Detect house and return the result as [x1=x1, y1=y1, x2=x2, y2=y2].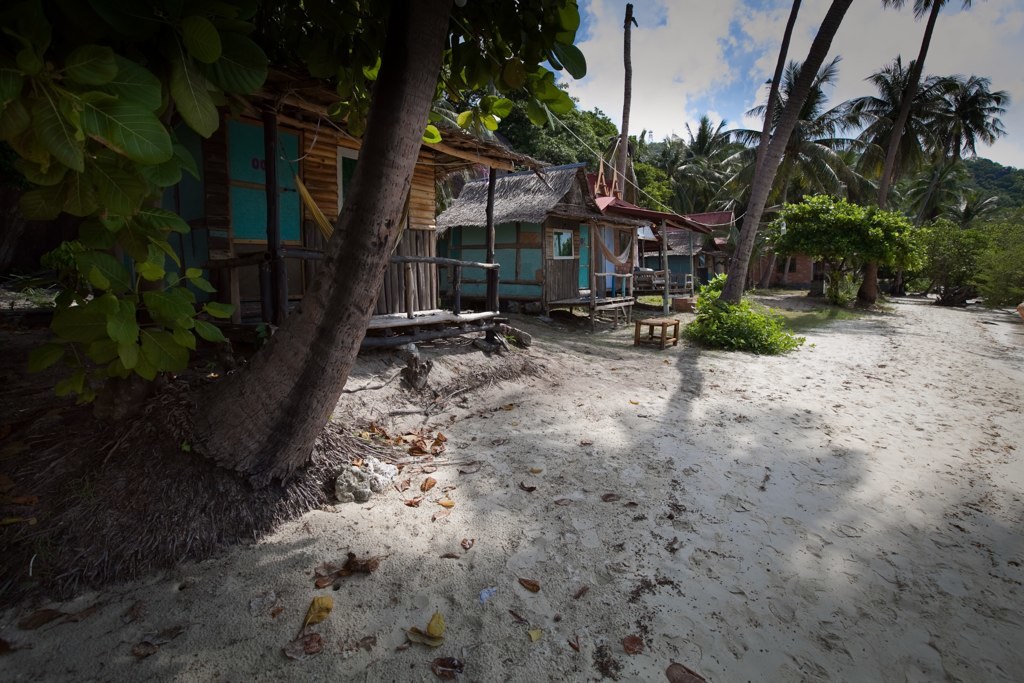
[x1=416, y1=143, x2=709, y2=308].
